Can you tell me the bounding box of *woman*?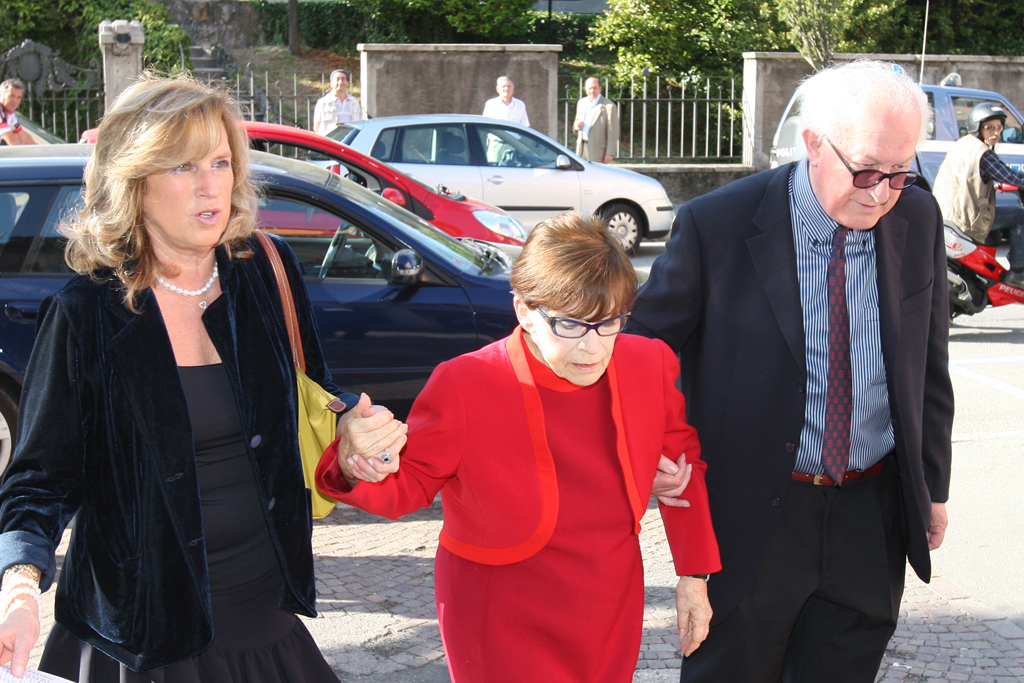
[19, 81, 335, 682].
